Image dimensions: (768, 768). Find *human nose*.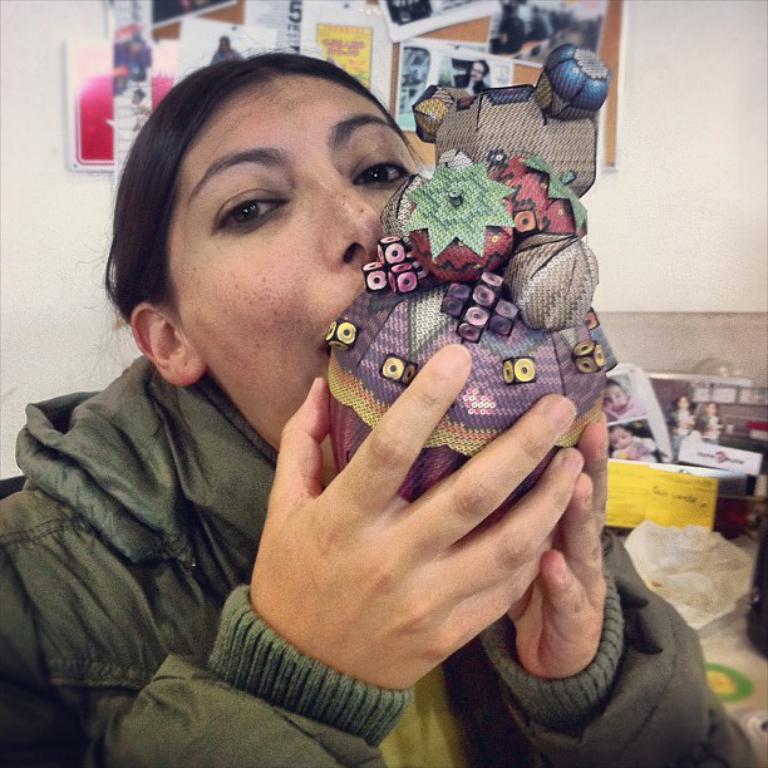
[x1=311, y1=176, x2=393, y2=265].
